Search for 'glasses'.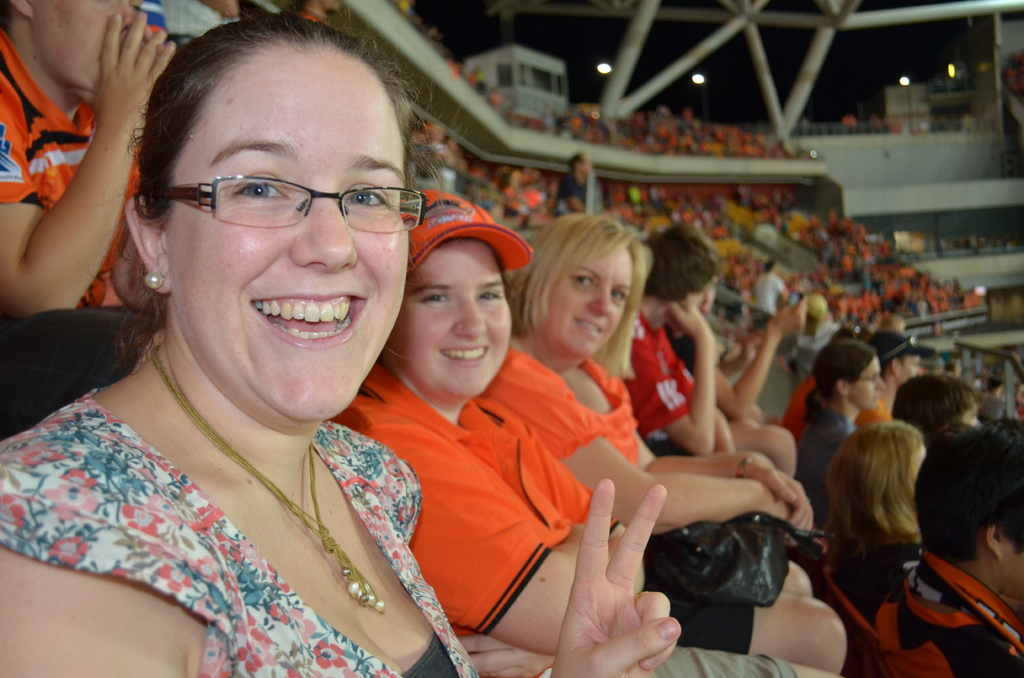
Found at 159 179 435 231.
